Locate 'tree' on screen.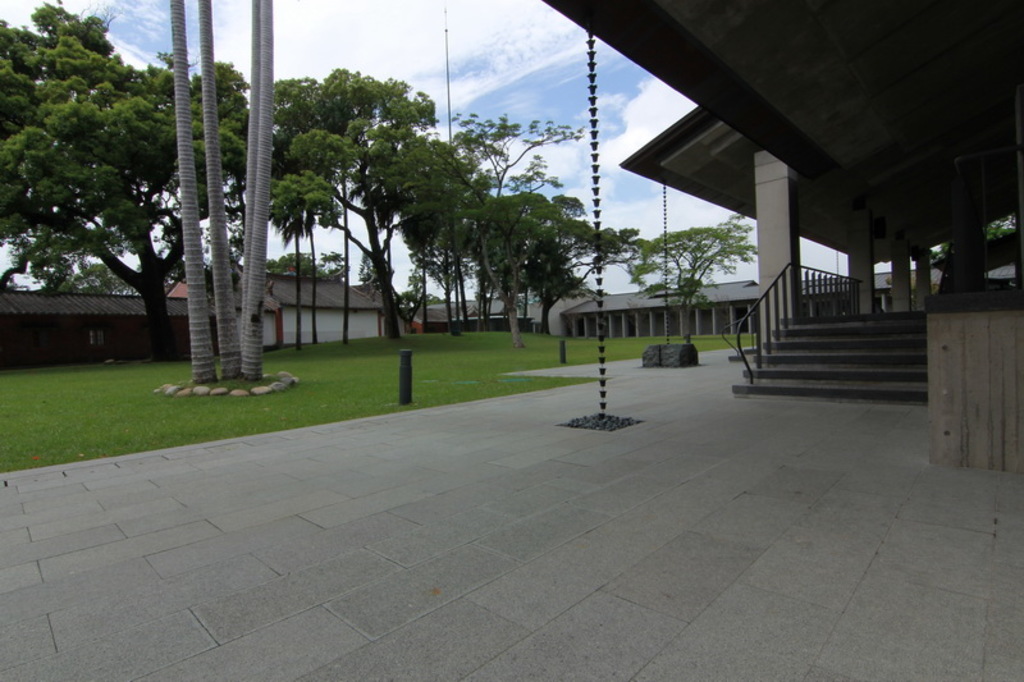
On screen at box=[154, 175, 252, 289].
